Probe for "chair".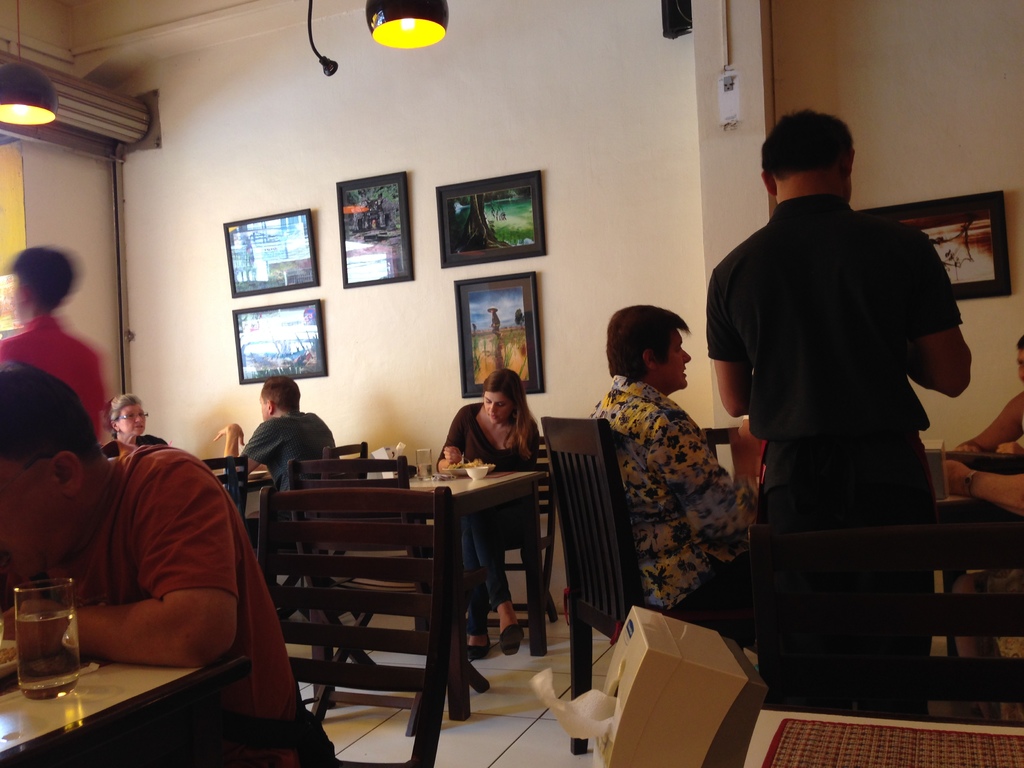
Probe result: crop(196, 452, 250, 521).
